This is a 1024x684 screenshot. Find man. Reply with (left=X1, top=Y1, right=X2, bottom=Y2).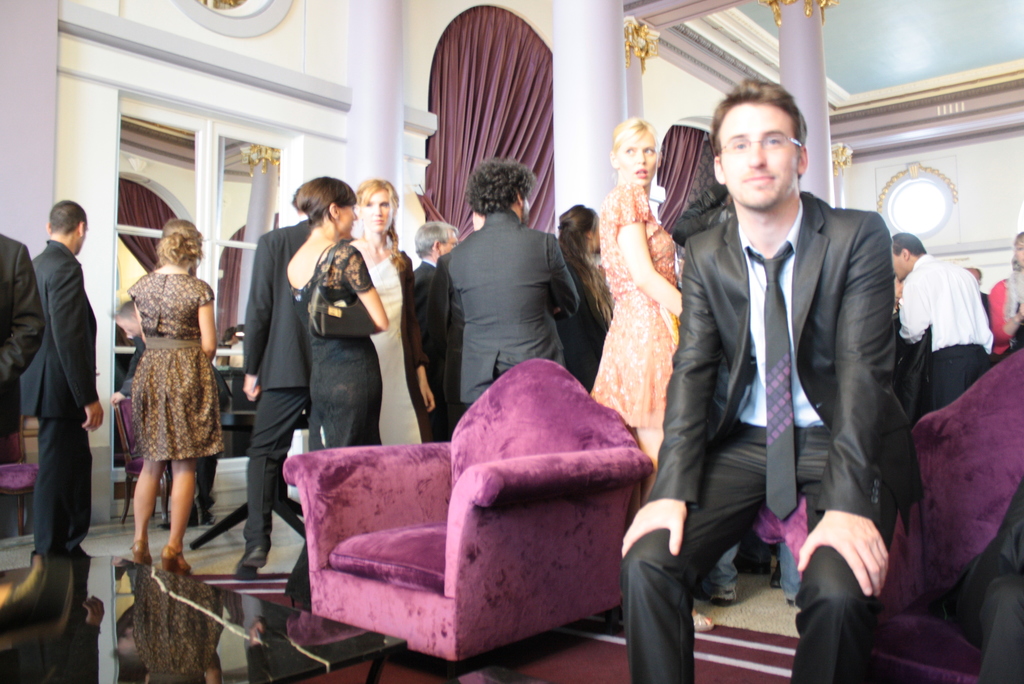
(left=961, top=266, right=992, bottom=334).
